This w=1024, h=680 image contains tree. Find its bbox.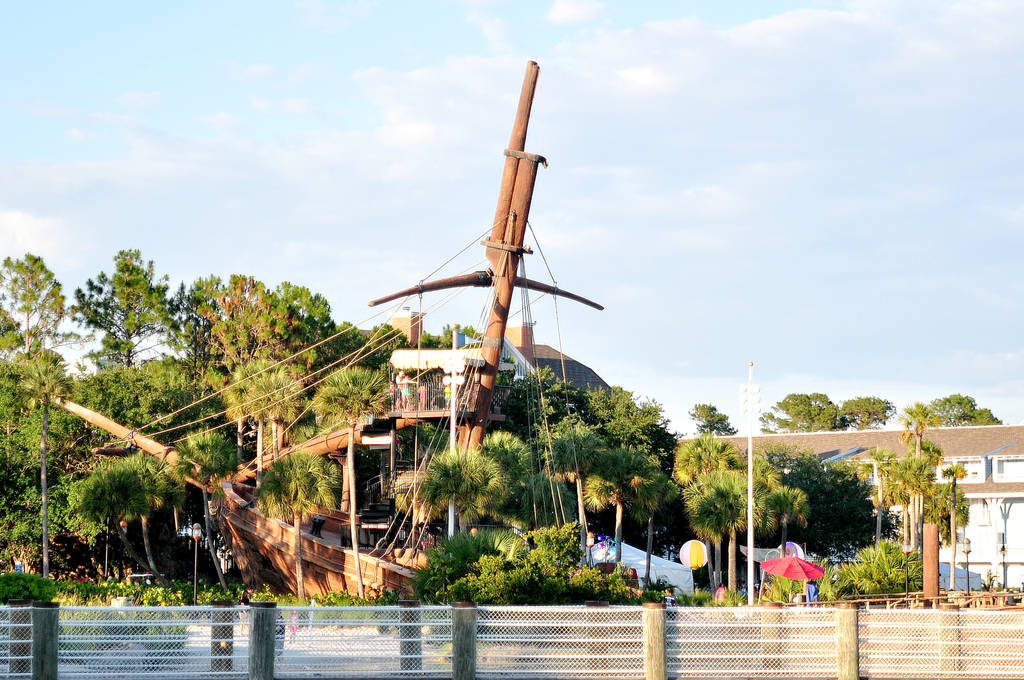
<bbox>169, 423, 239, 588</bbox>.
